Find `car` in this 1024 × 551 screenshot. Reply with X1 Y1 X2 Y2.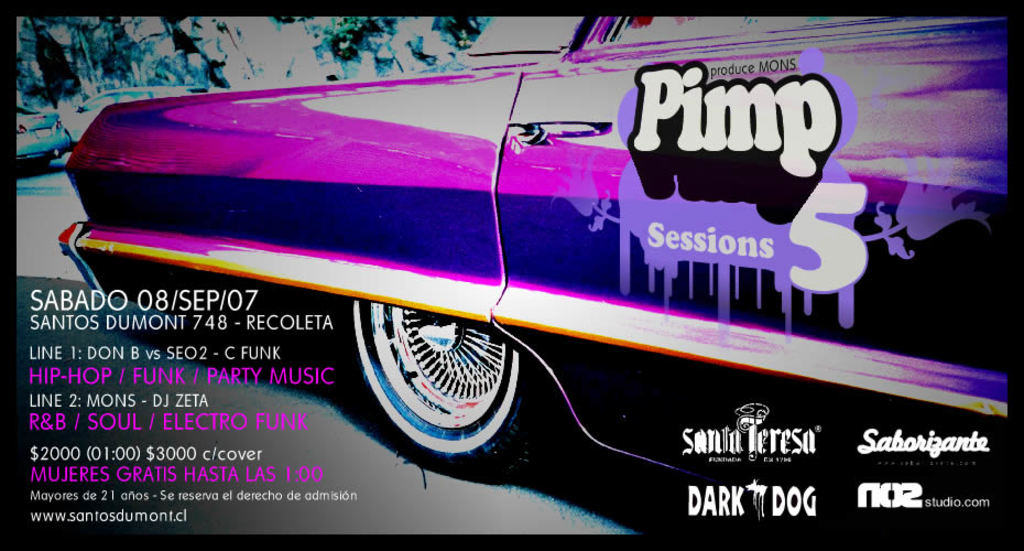
57 3 1010 478.
